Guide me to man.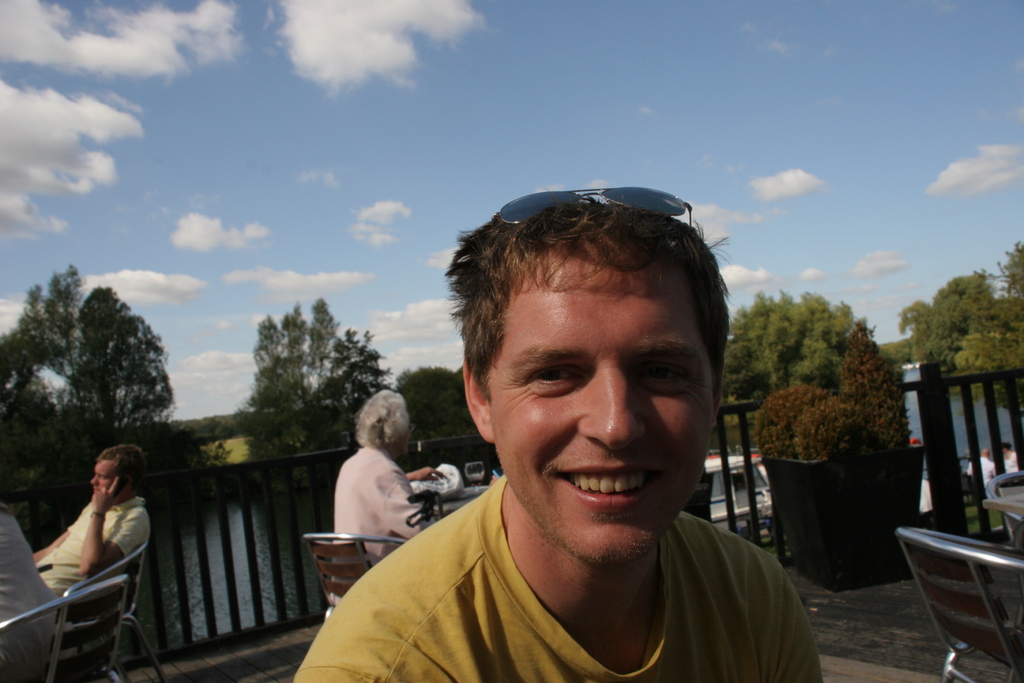
Guidance: [33,442,155,601].
